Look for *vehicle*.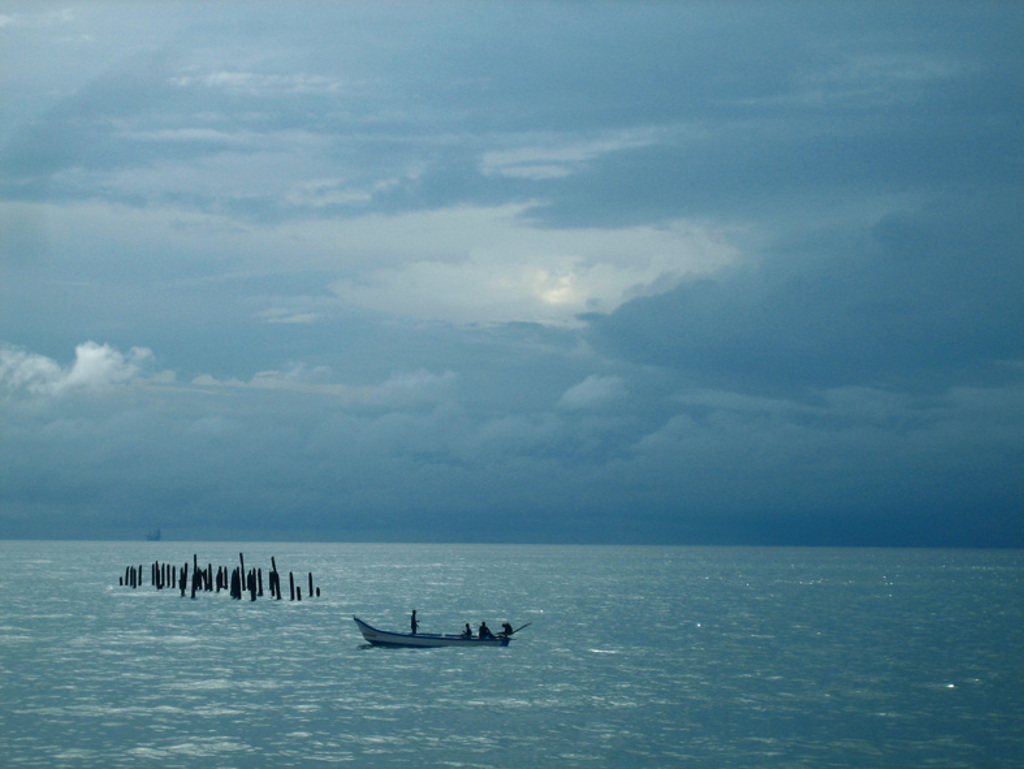
Found: pyautogui.locateOnScreen(355, 615, 513, 652).
